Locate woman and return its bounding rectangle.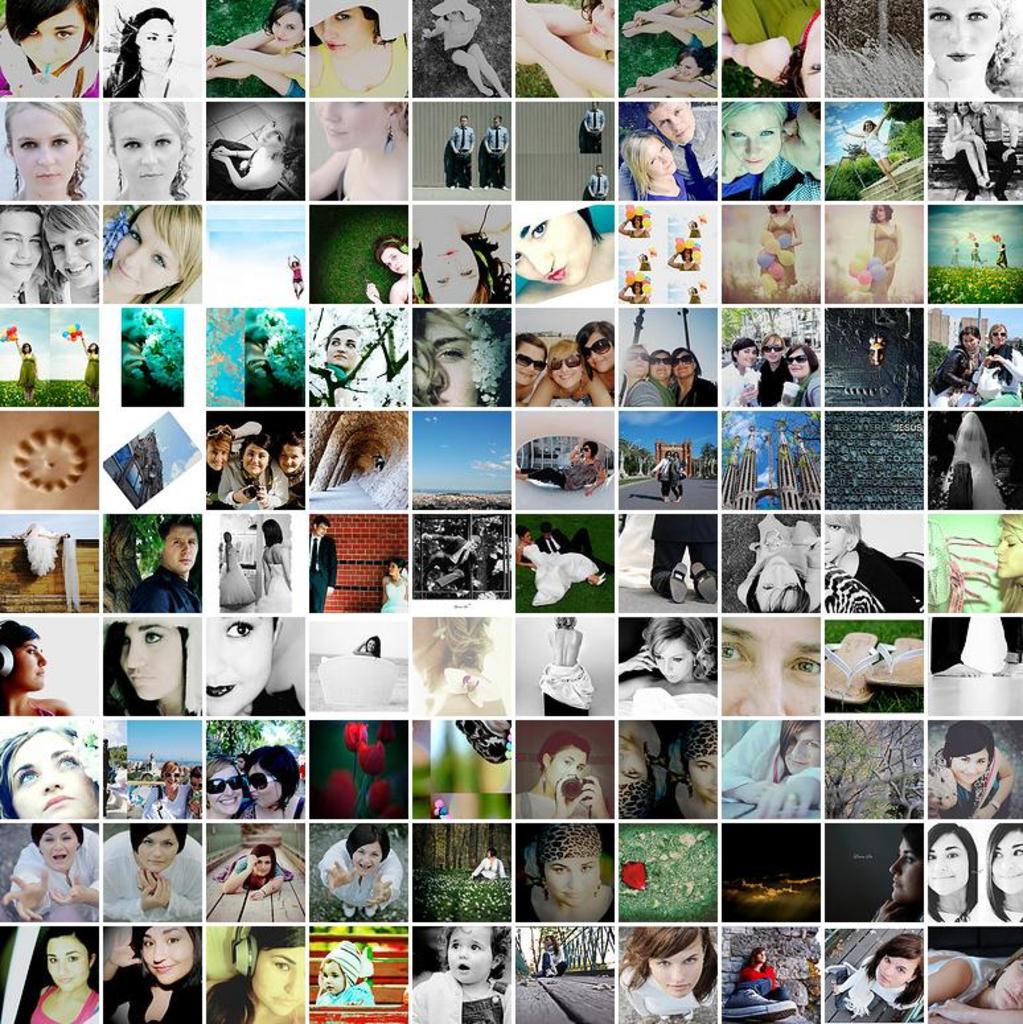
<box>617,617,719,713</box>.
